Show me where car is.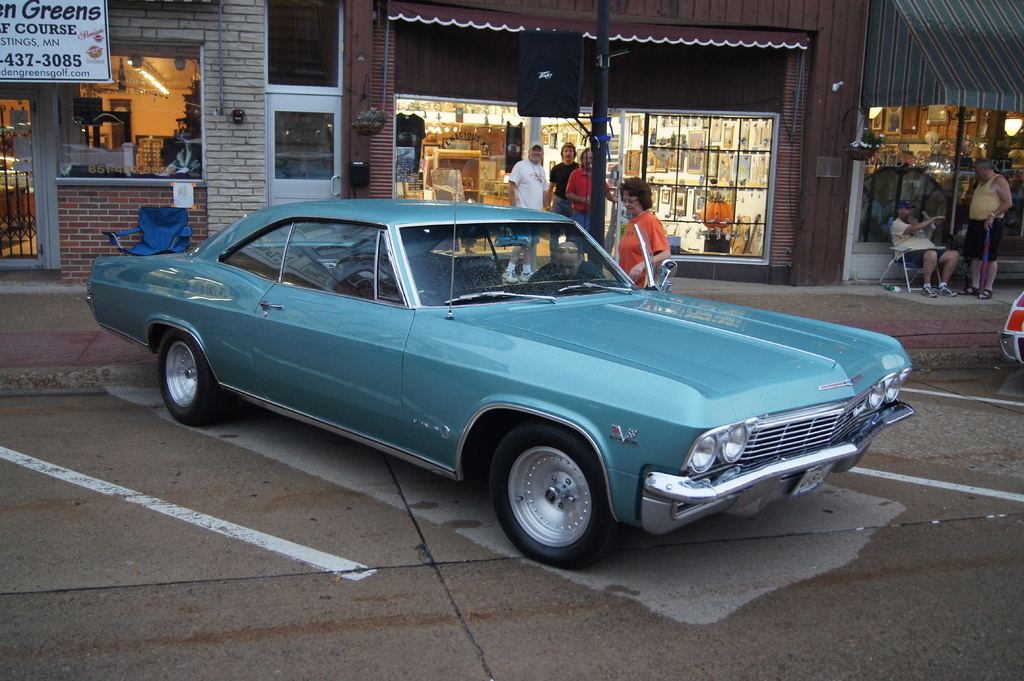
car is at box(998, 290, 1023, 365).
